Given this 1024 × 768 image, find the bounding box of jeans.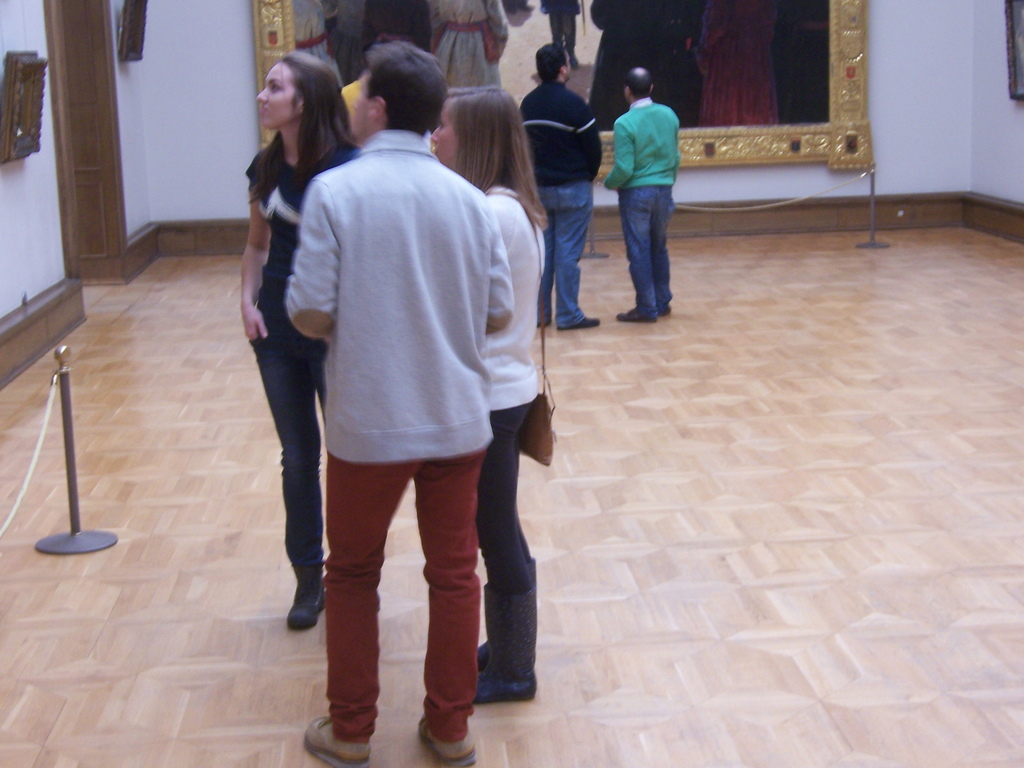
<box>477,403,535,596</box>.
